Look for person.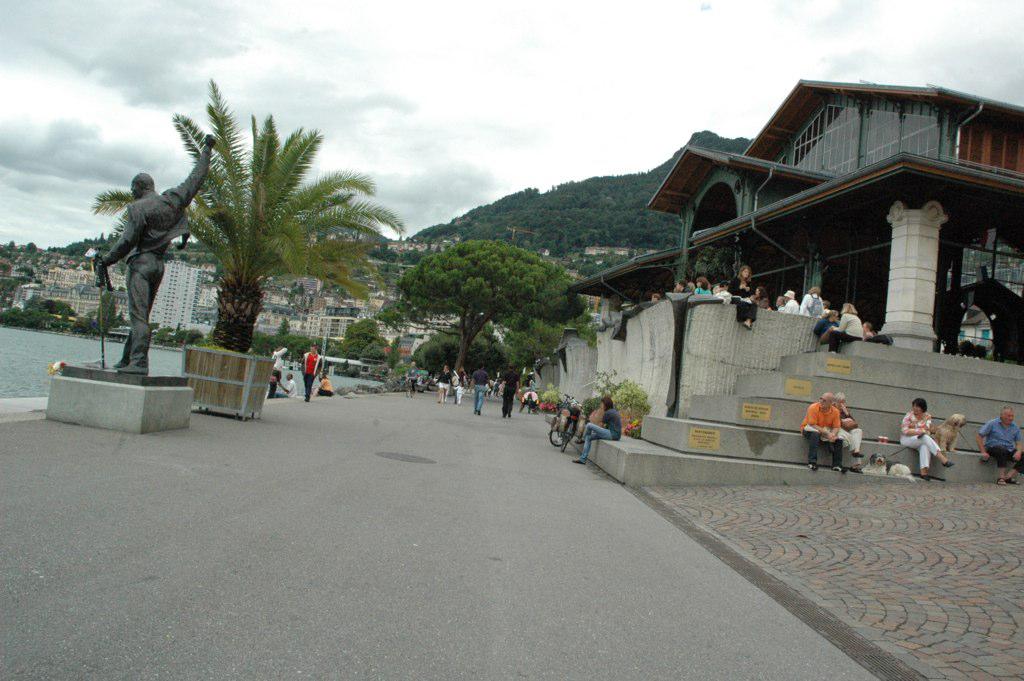
Found: [833, 384, 867, 478].
